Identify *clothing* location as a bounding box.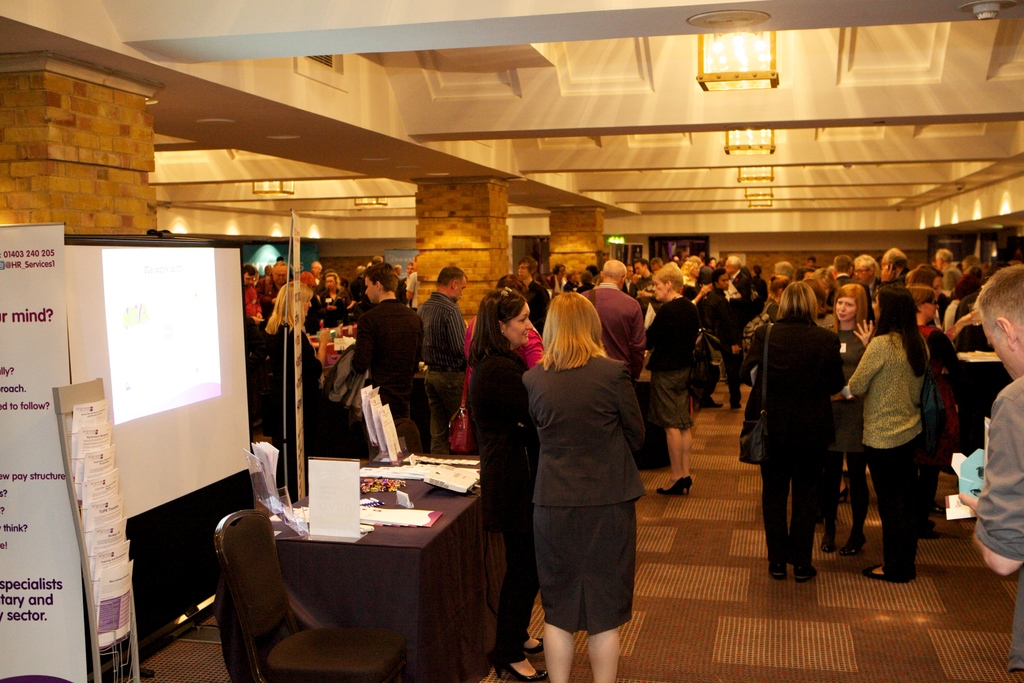
[x1=253, y1=276, x2=276, y2=327].
